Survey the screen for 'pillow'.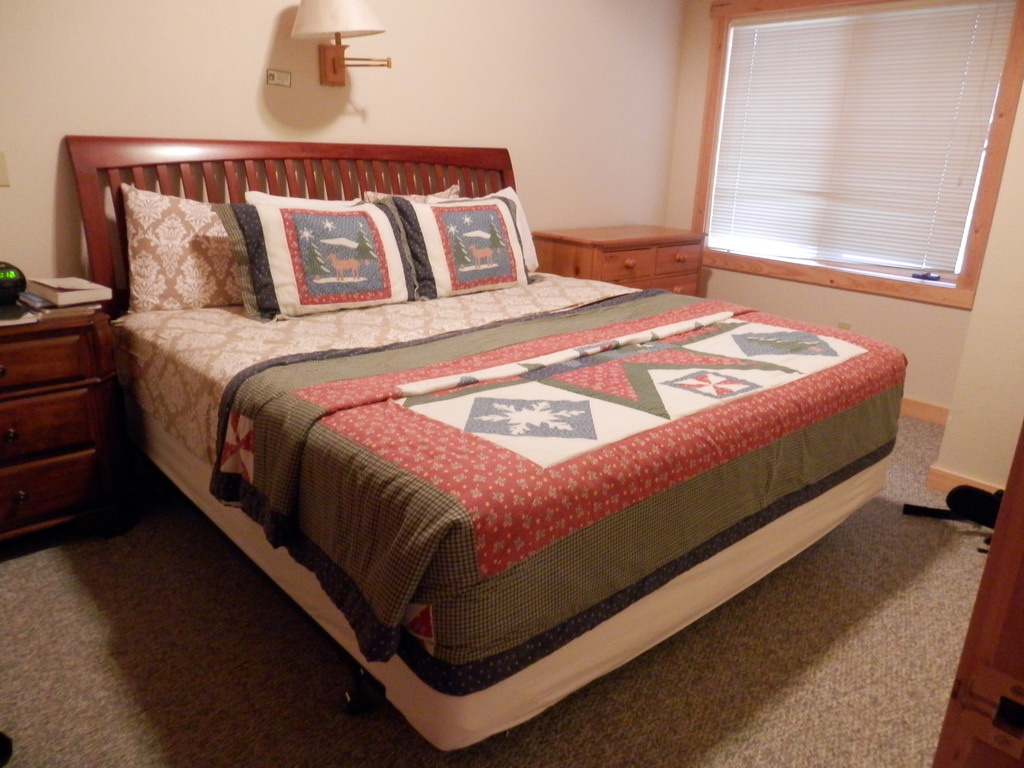
Survey found: locate(237, 188, 419, 314).
